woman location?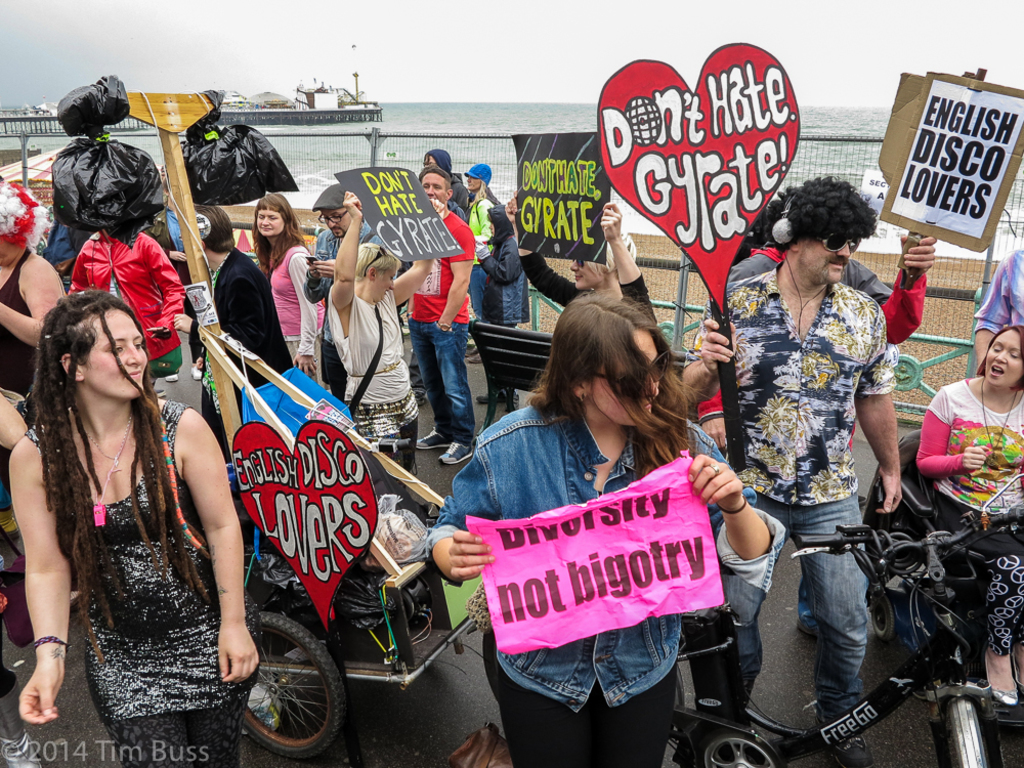
<box>464,159,506,323</box>
